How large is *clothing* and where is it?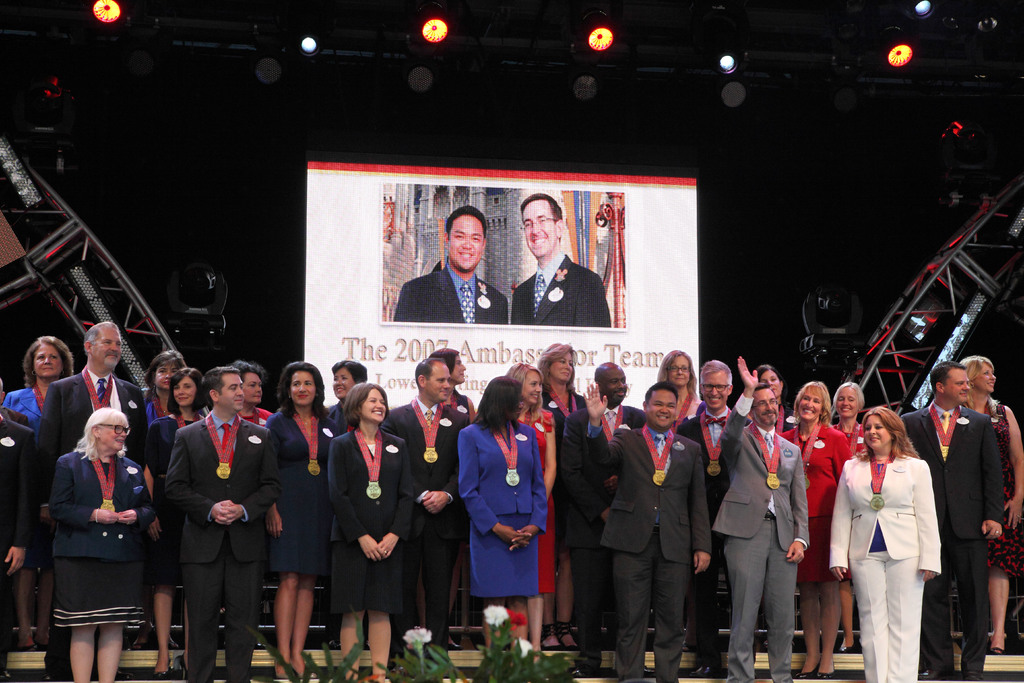
Bounding box: bbox=[504, 243, 614, 329].
